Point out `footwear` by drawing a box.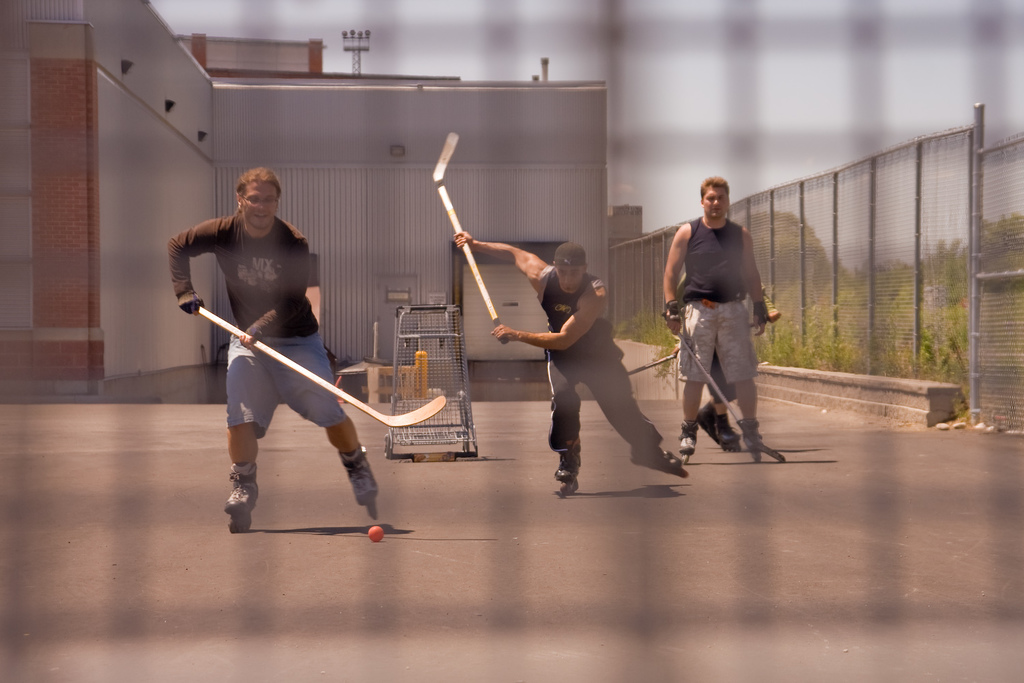
x1=717, y1=416, x2=740, y2=443.
